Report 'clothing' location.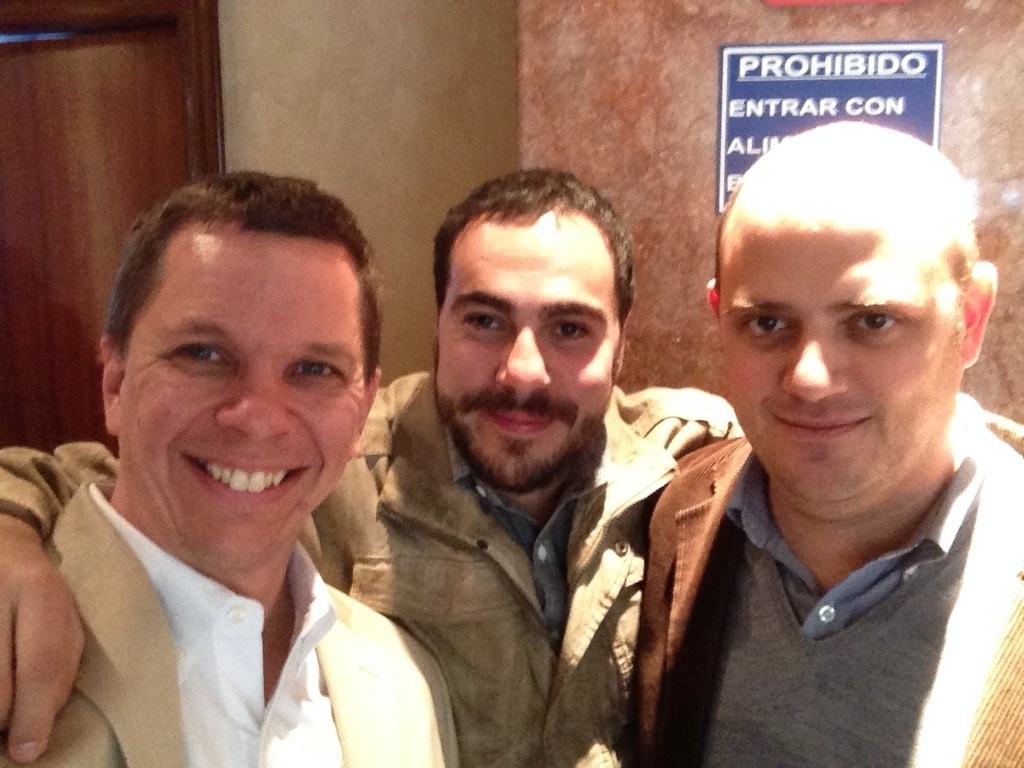
Report: BBox(0, 370, 742, 767).
